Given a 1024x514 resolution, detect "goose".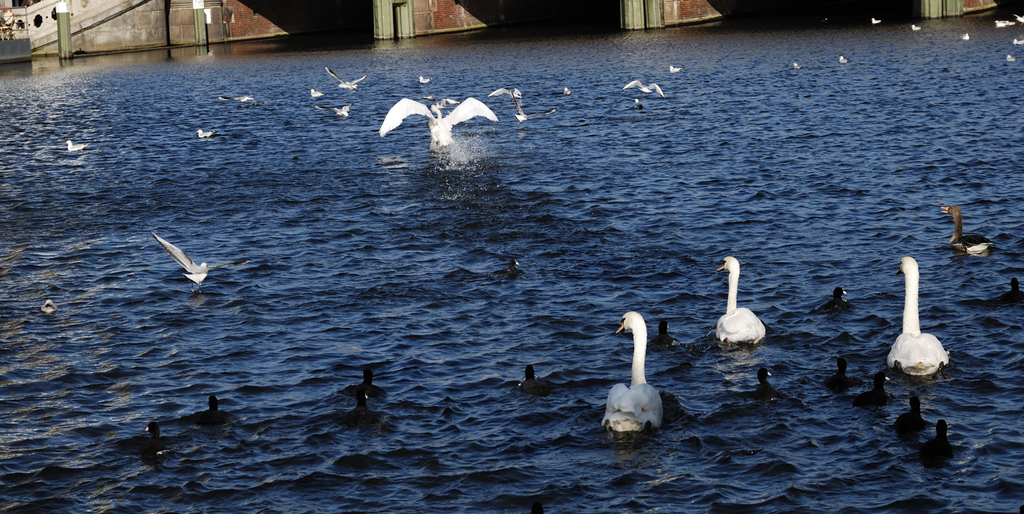
[928, 420, 957, 448].
